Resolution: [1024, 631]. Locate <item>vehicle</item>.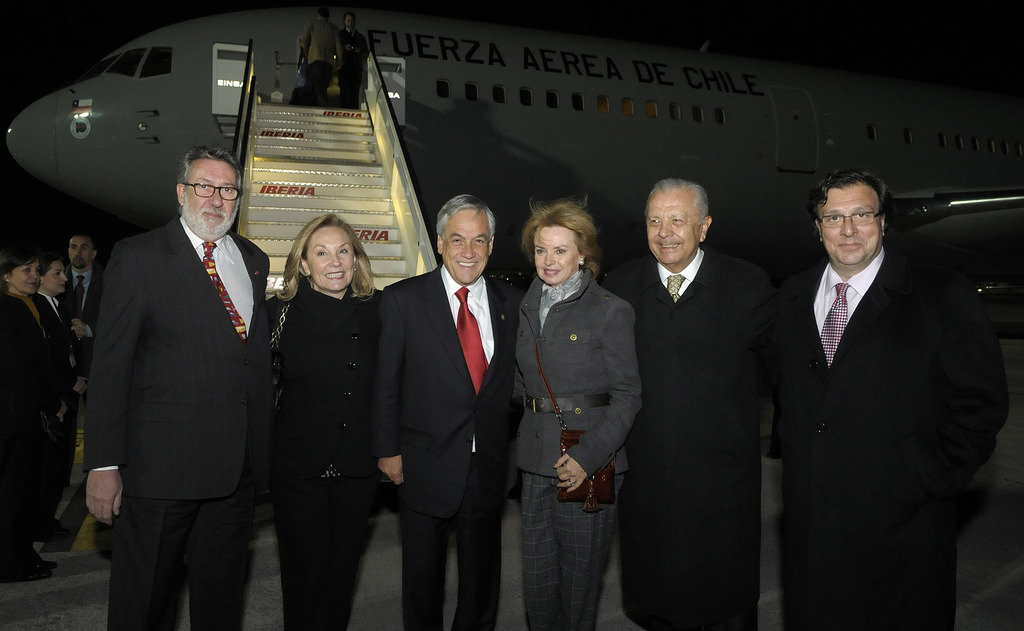
bbox=[5, 2, 1023, 298].
